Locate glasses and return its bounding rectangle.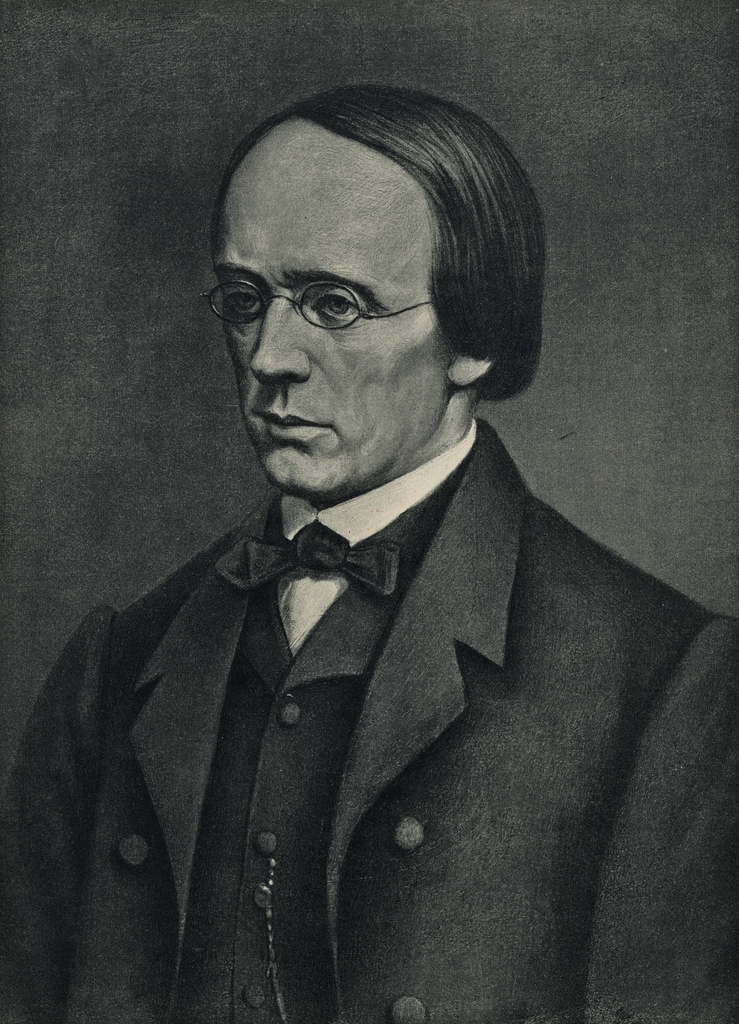
left=198, top=275, right=428, bottom=335.
